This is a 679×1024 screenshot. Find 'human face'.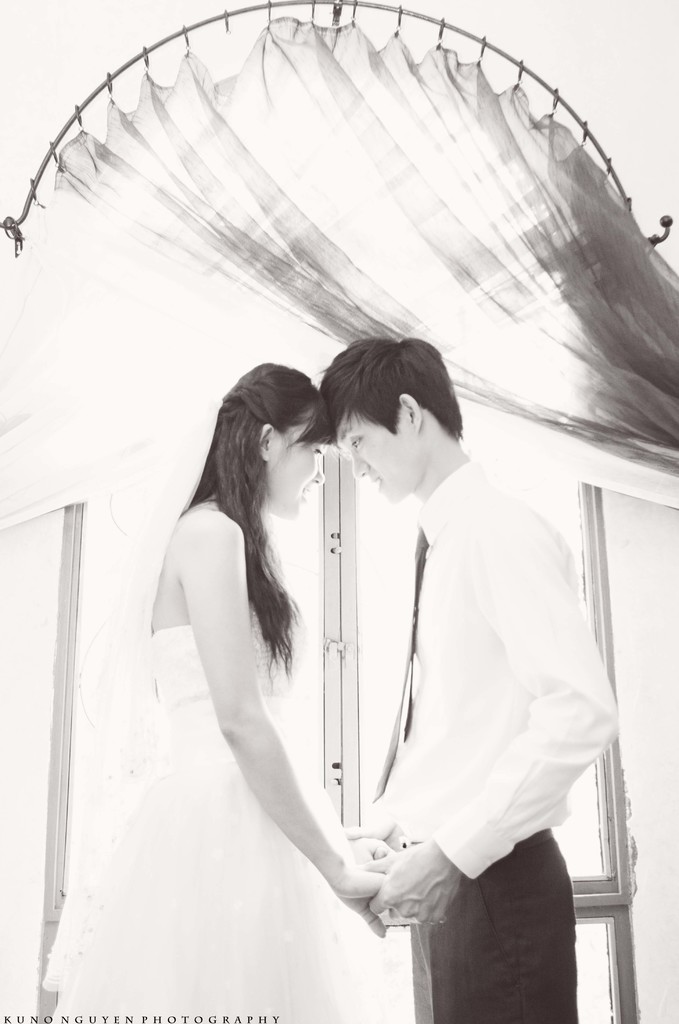
Bounding box: (x1=263, y1=427, x2=325, y2=523).
